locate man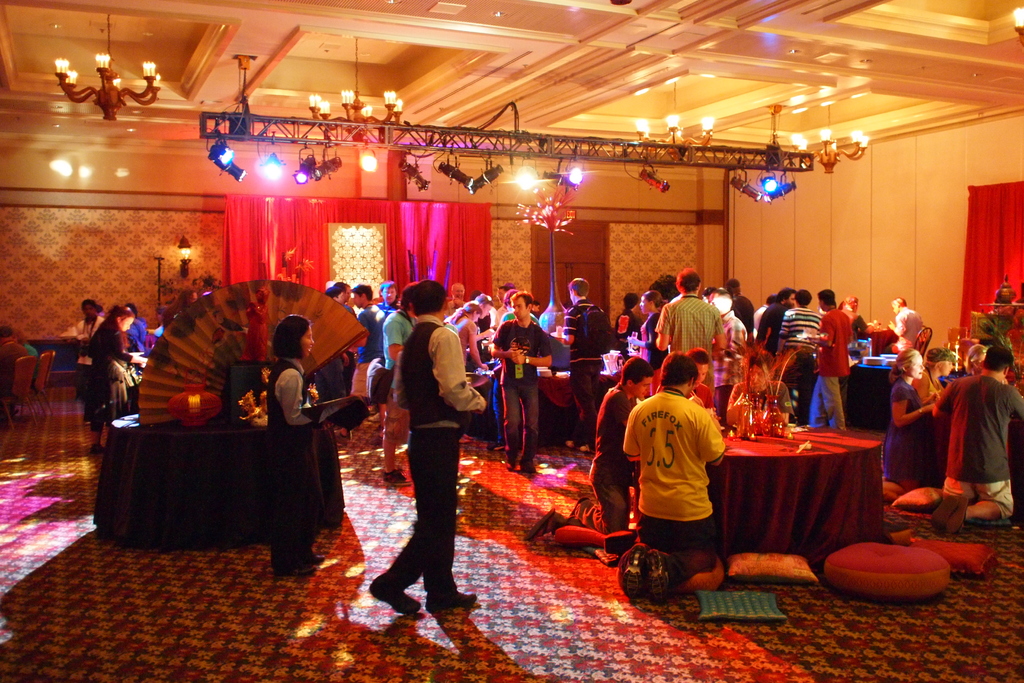
bbox=(886, 298, 925, 353)
